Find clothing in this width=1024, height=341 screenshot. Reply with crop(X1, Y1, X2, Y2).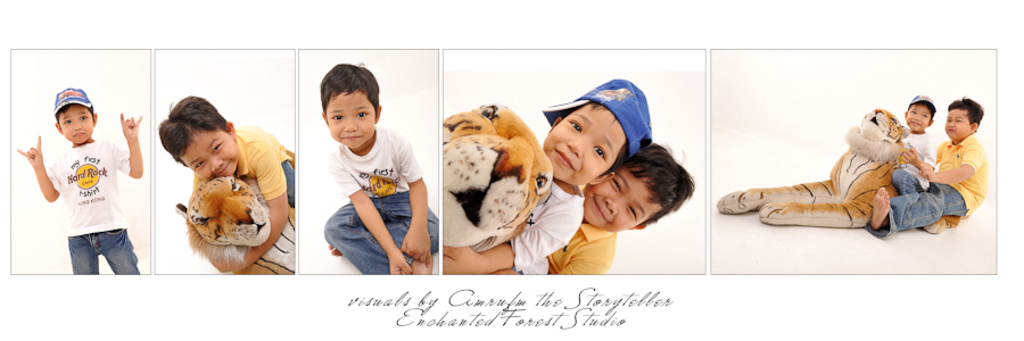
crop(32, 108, 134, 267).
